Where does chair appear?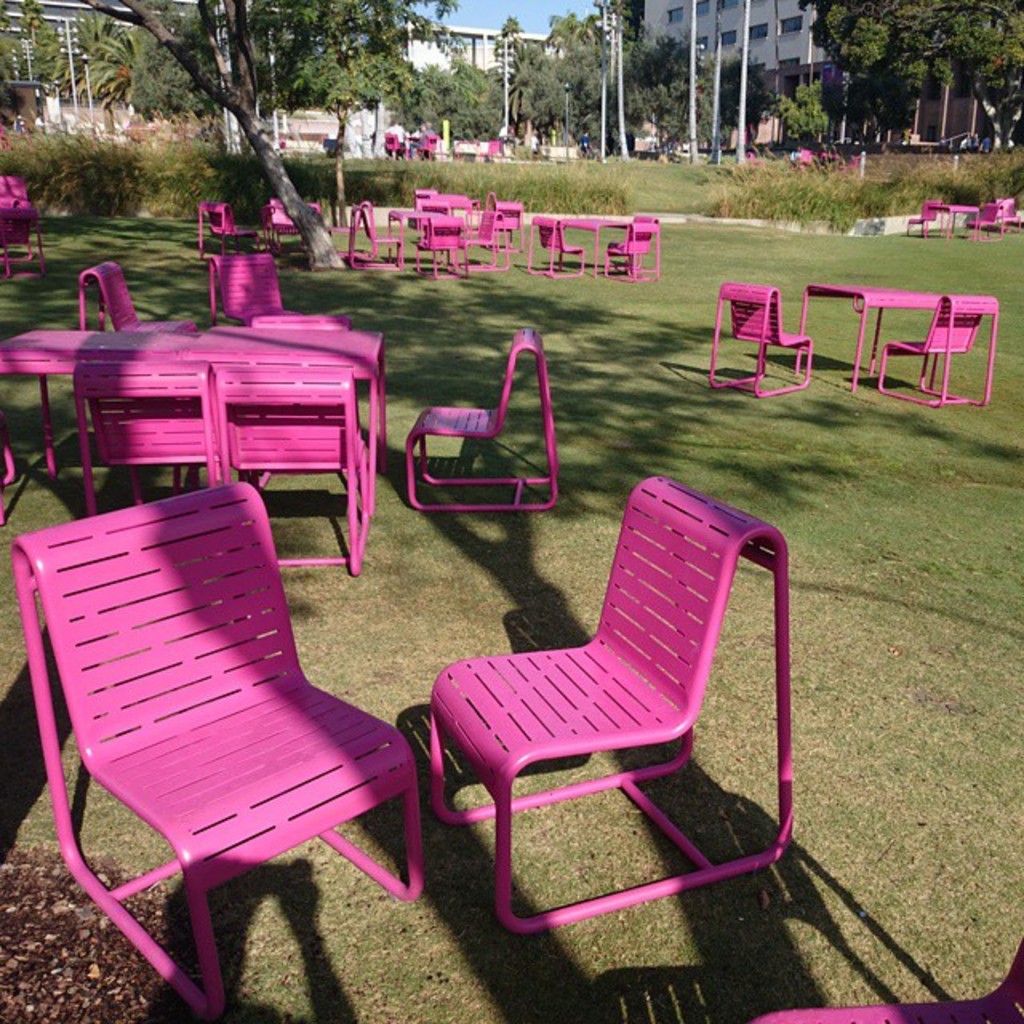
Appears at 878, 282, 1010, 406.
